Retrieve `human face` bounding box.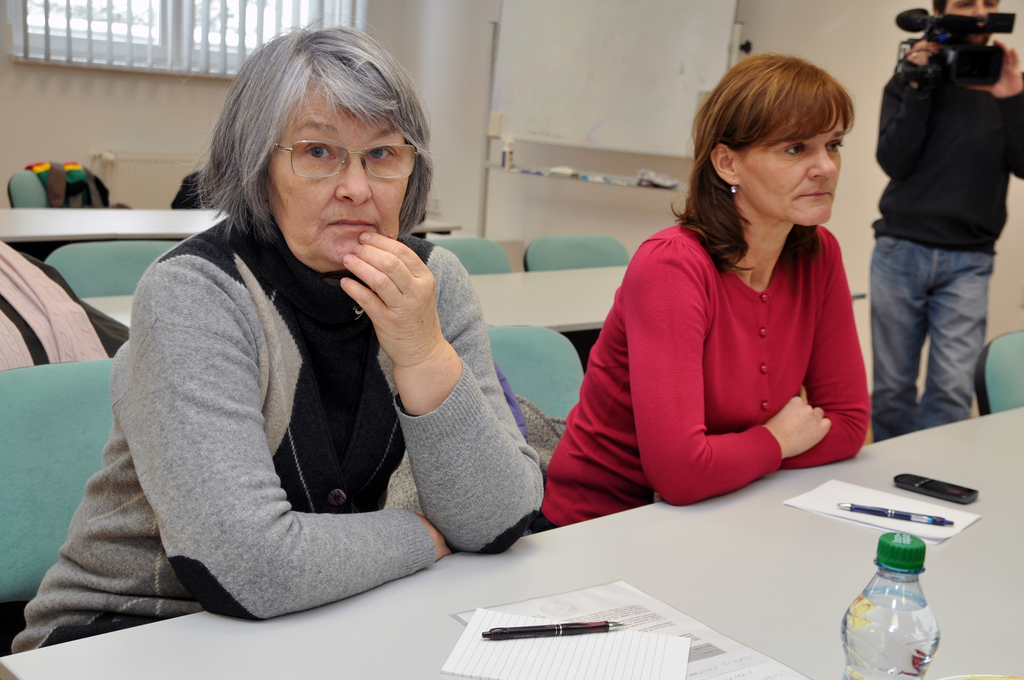
Bounding box: [268, 69, 401, 269].
